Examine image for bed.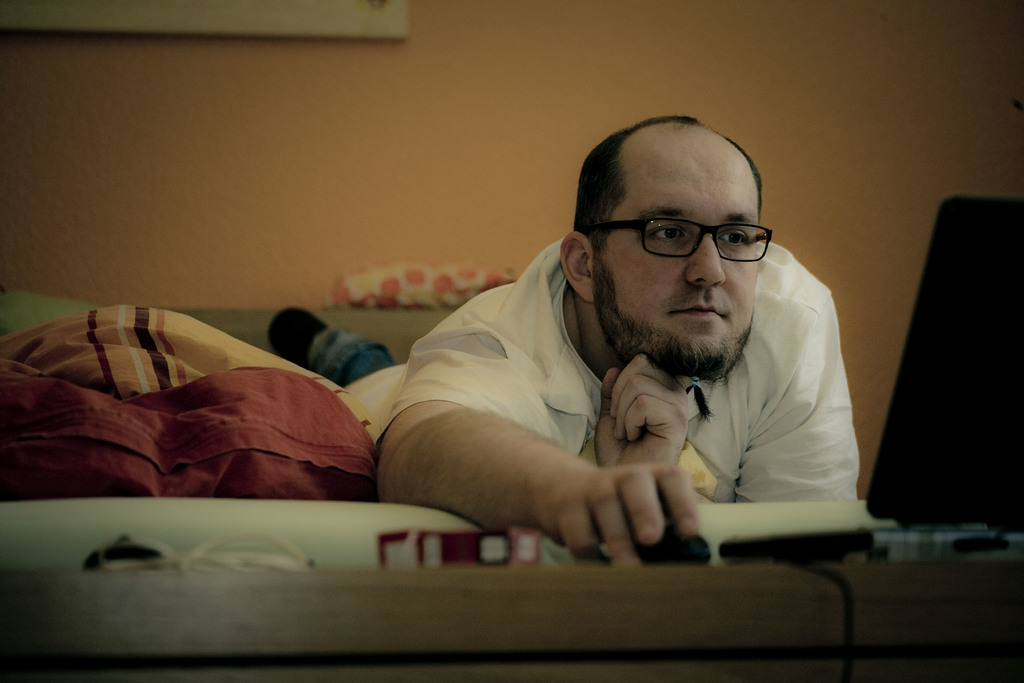
Examination result: {"x1": 0, "y1": 254, "x2": 897, "y2": 682}.
